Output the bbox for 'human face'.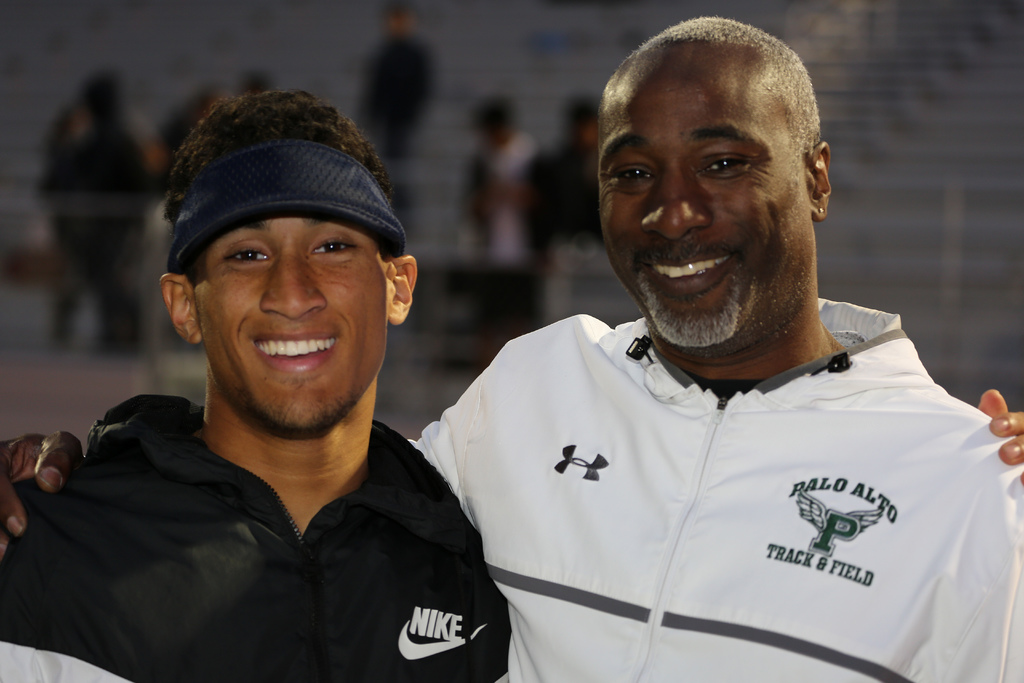
bbox=[195, 220, 385, 436].
